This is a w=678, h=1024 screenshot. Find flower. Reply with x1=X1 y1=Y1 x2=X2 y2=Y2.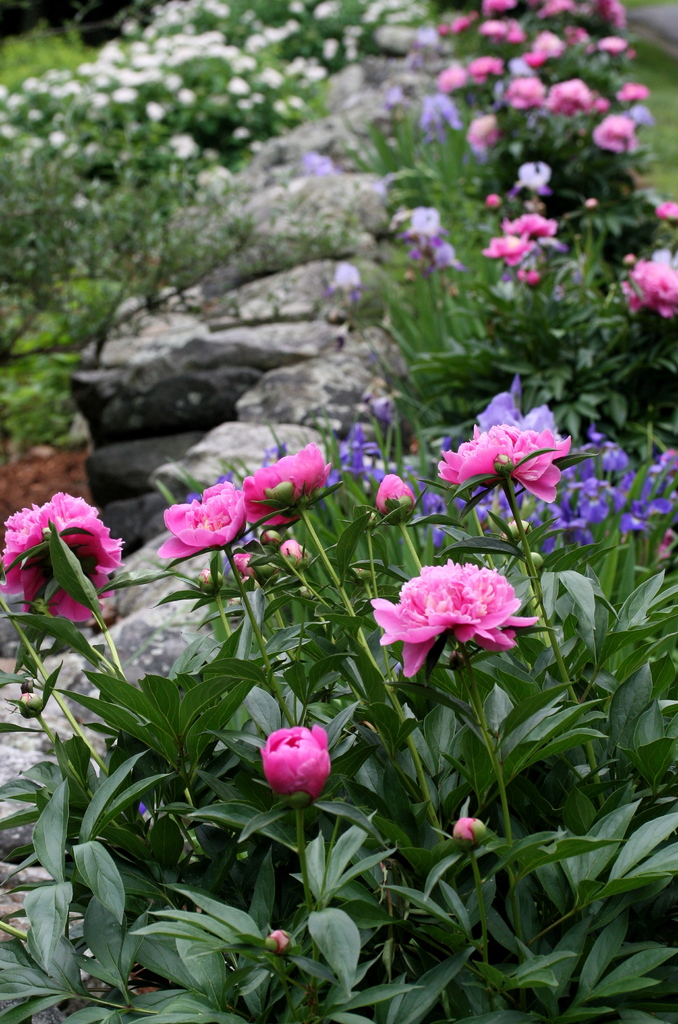
x1=378 y1=469 x2=416 y2=518.
